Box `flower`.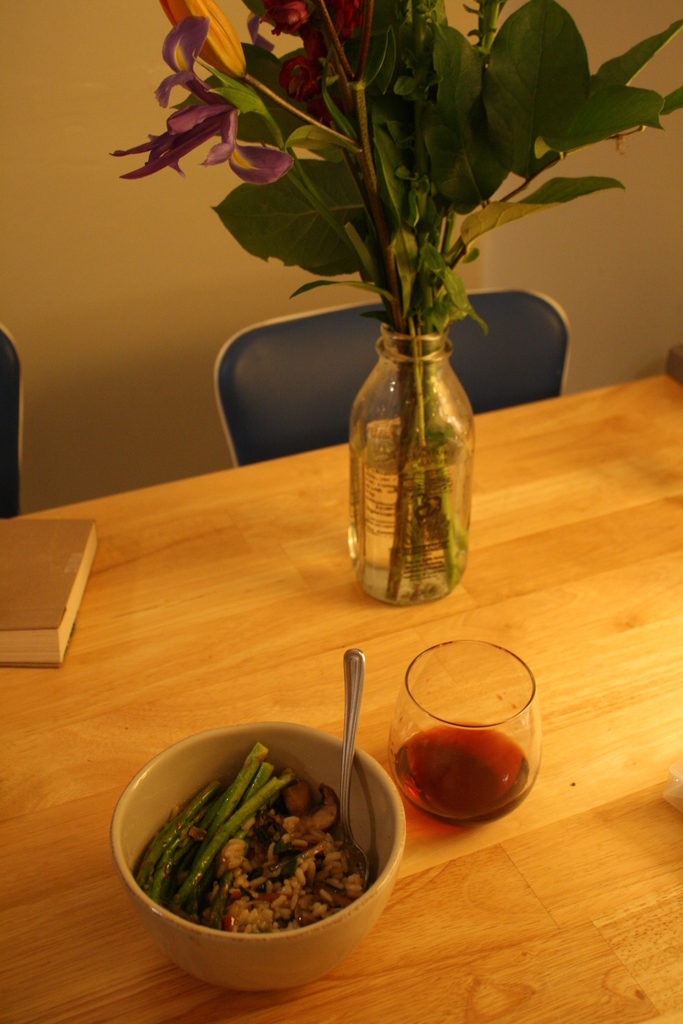
(241,0,308,47).
